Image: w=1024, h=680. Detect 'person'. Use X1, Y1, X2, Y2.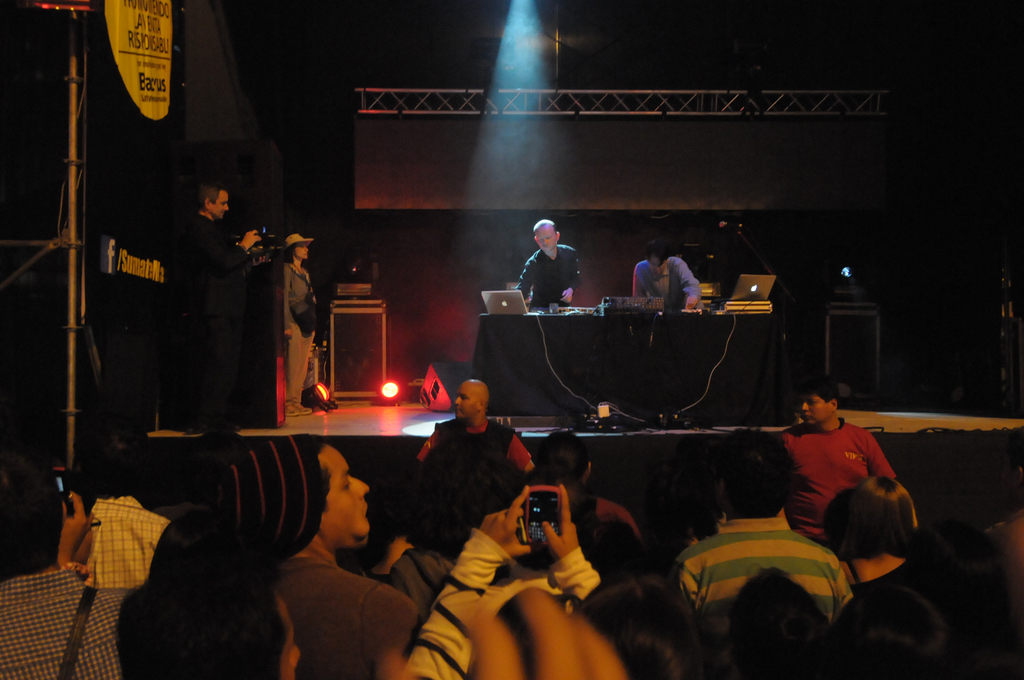
666, 416, 844, 626.
